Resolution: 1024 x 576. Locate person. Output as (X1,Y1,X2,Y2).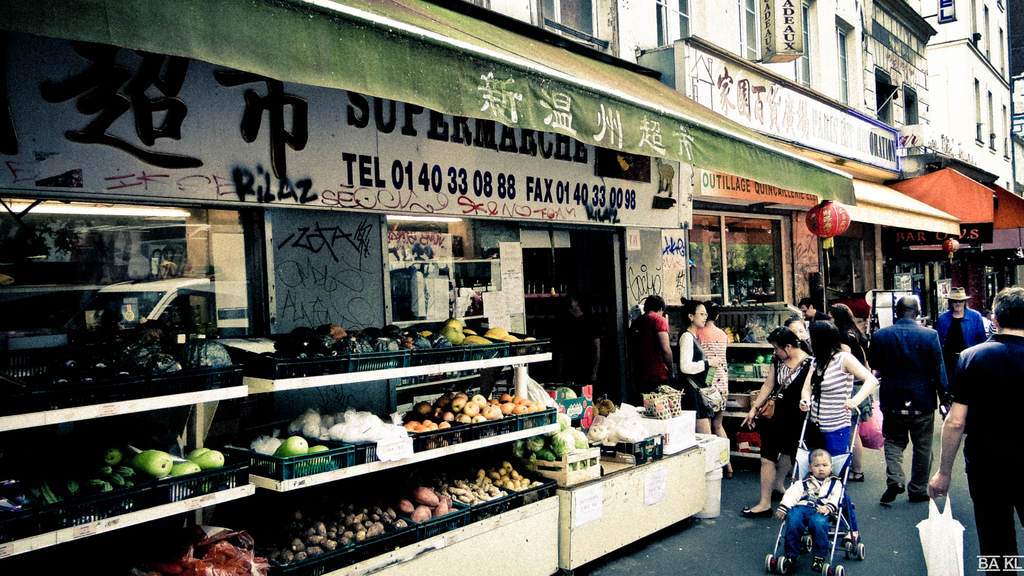
(676,297,730,481).
